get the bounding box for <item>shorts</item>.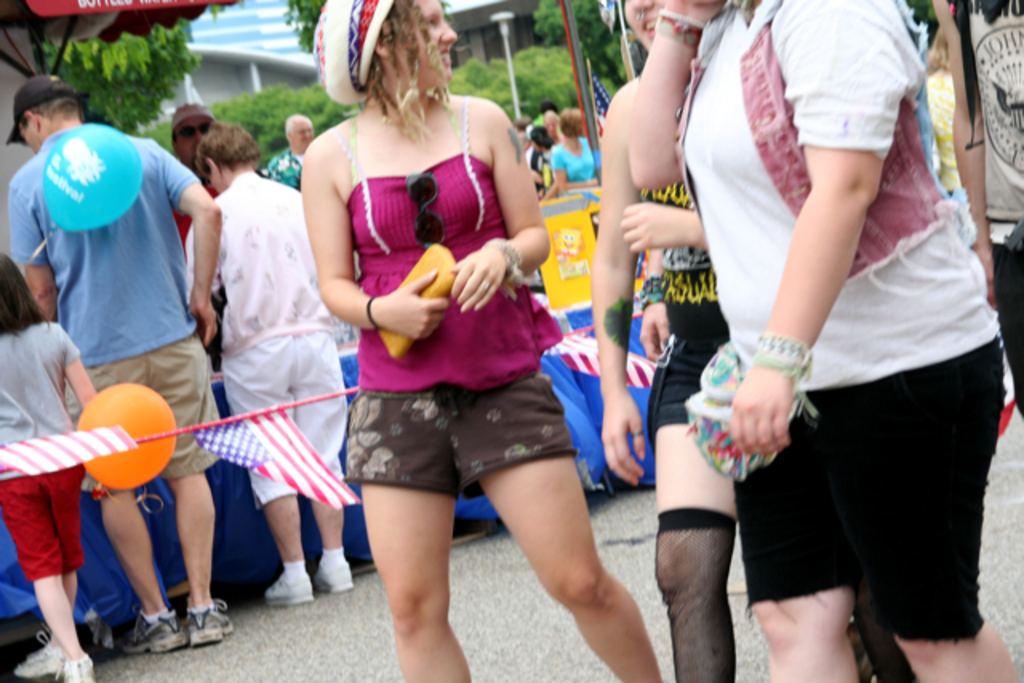
(742, 347, 1000, 638).
